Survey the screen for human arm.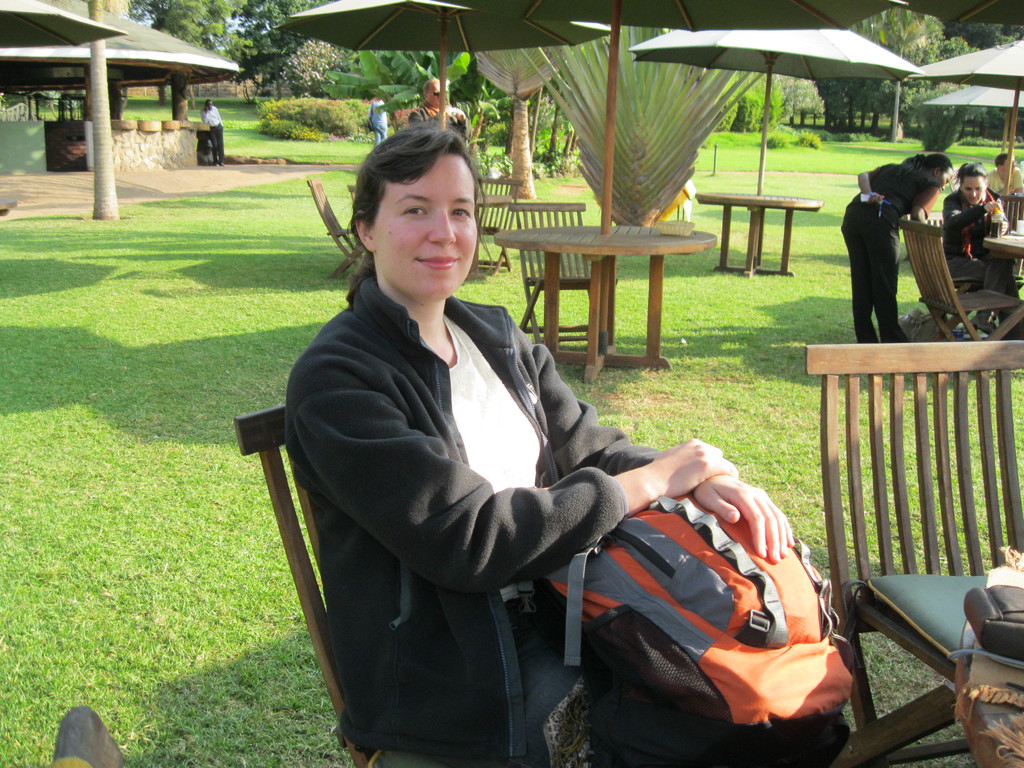
Survey found: locate(451, 106, 472, 140).
